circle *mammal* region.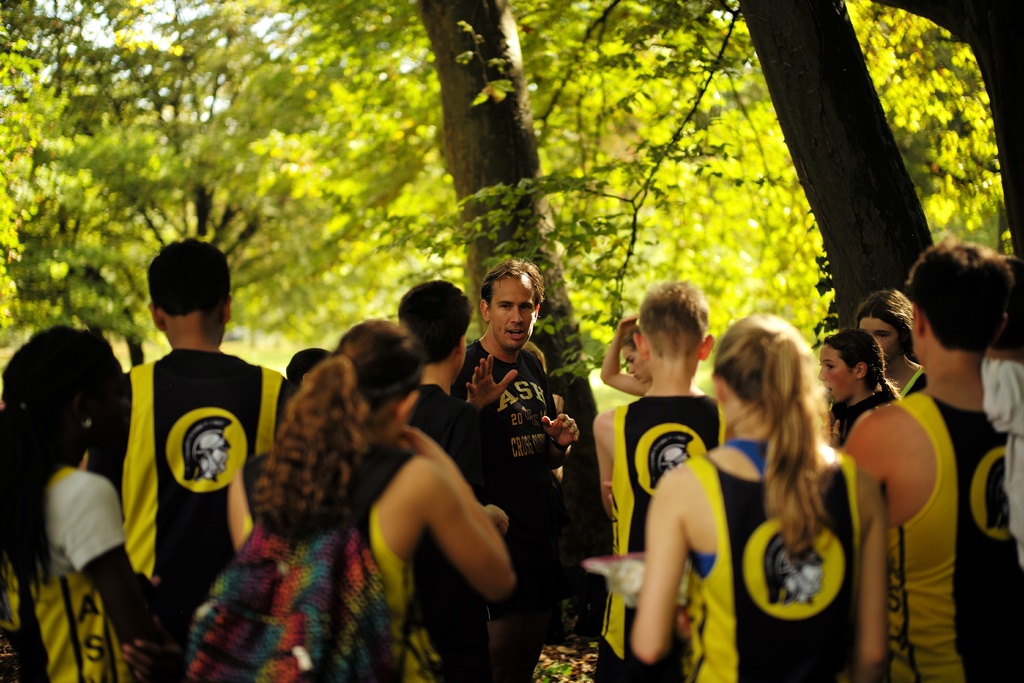
Region: 598,316,653,401.
